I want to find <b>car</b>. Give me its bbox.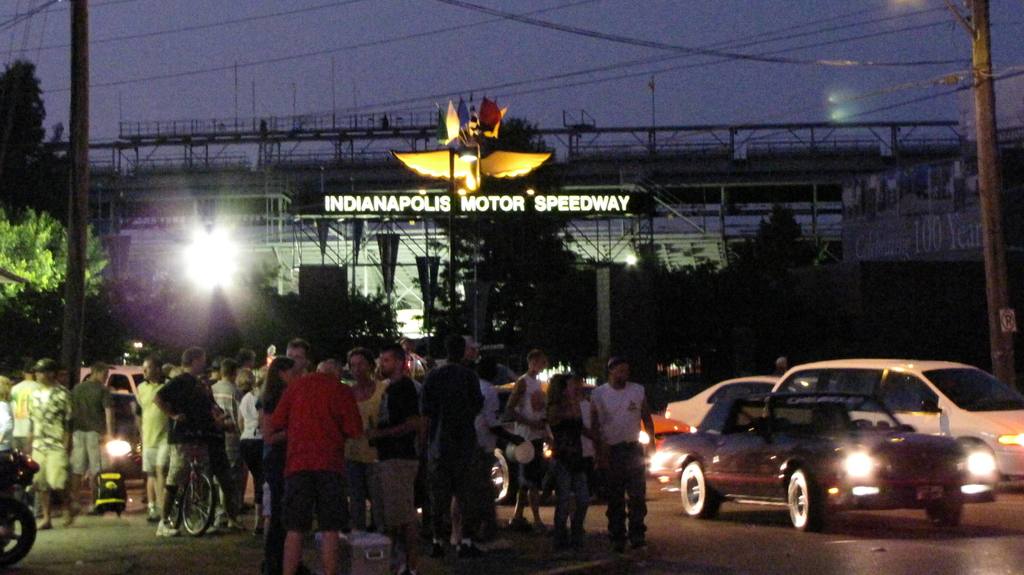
bbox(670, 371, 815, 436).
